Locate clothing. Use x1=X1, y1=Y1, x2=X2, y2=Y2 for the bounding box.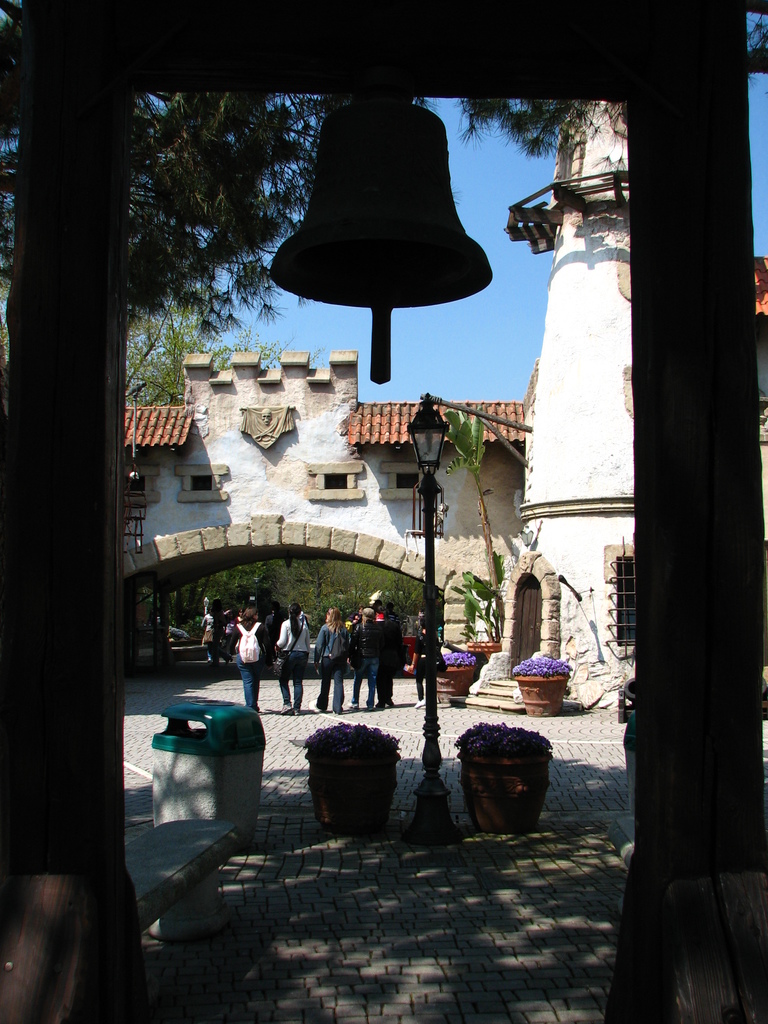
x1=311, y1=622, x2=346, y2=715.
